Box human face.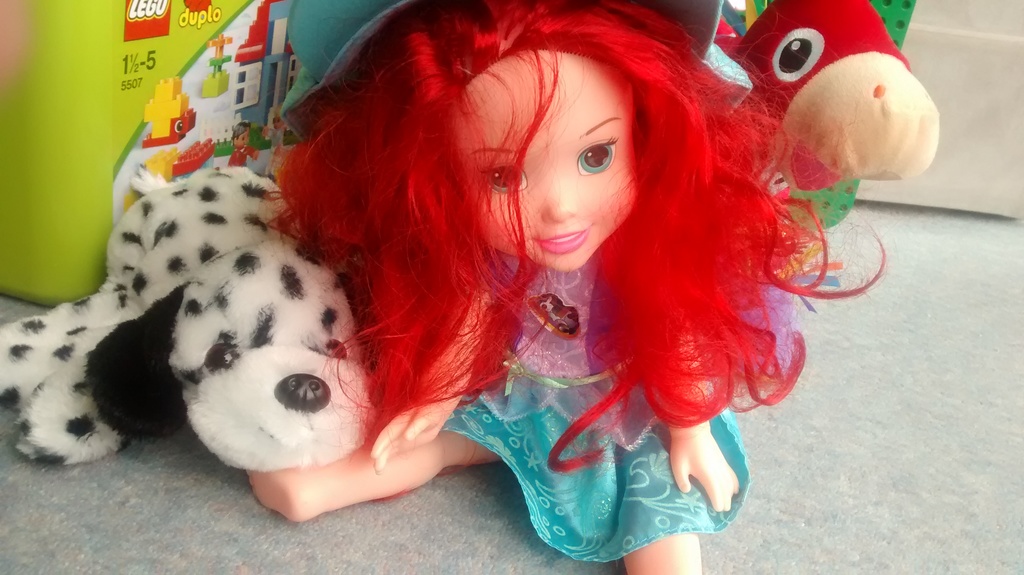
box(461, 53, 637, 276).
